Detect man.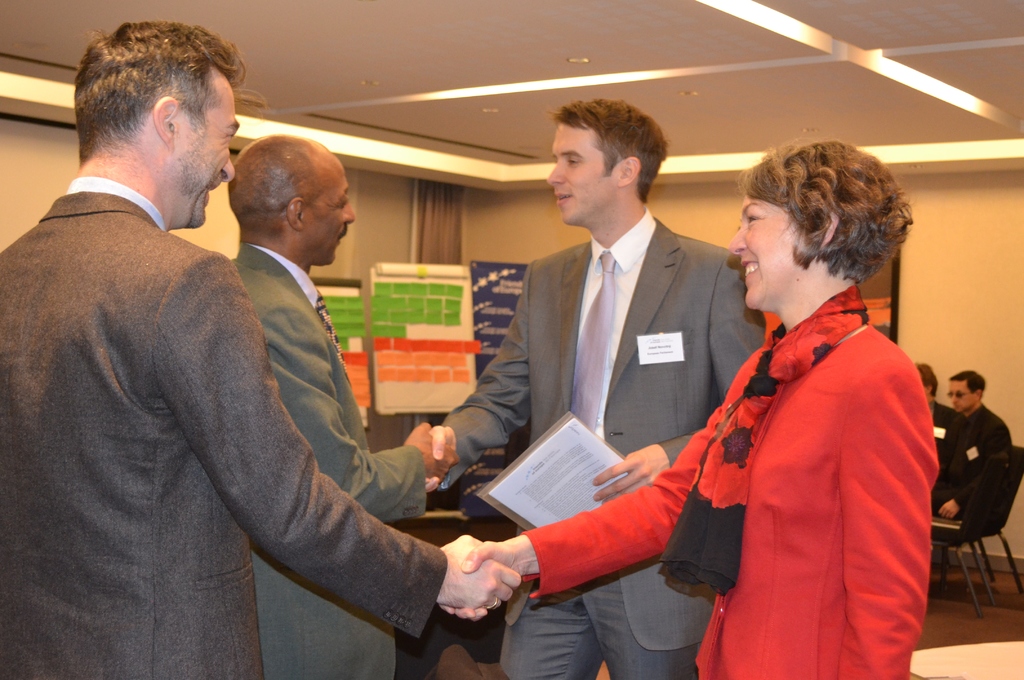
Detected at [911,360,968,478].
